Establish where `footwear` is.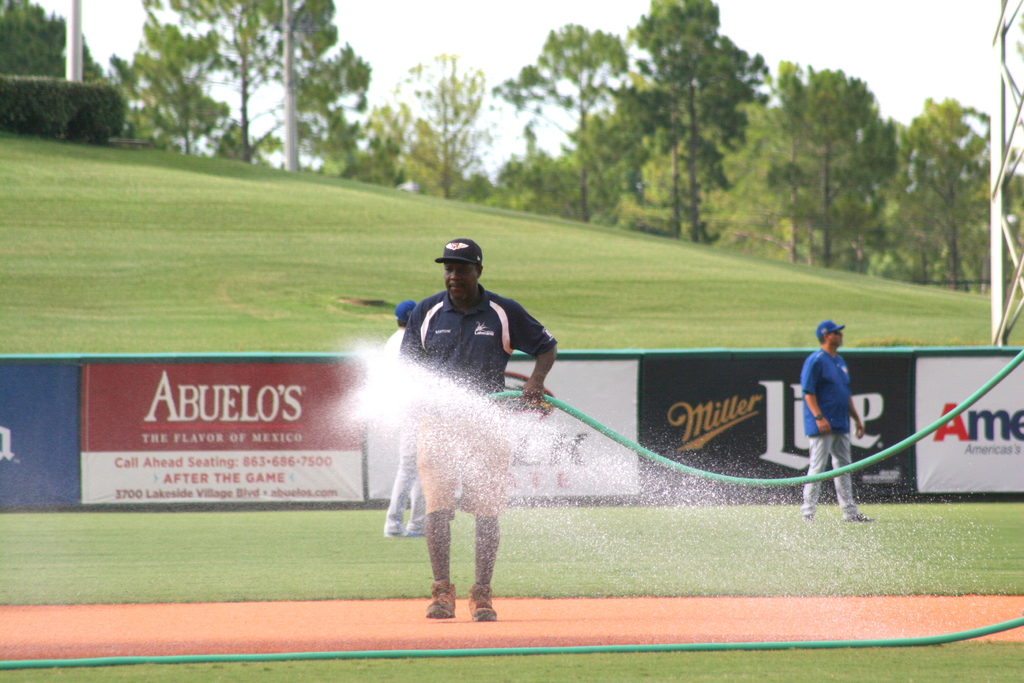
Established at [x1=428, y1=580, x2=460, y2=619].
